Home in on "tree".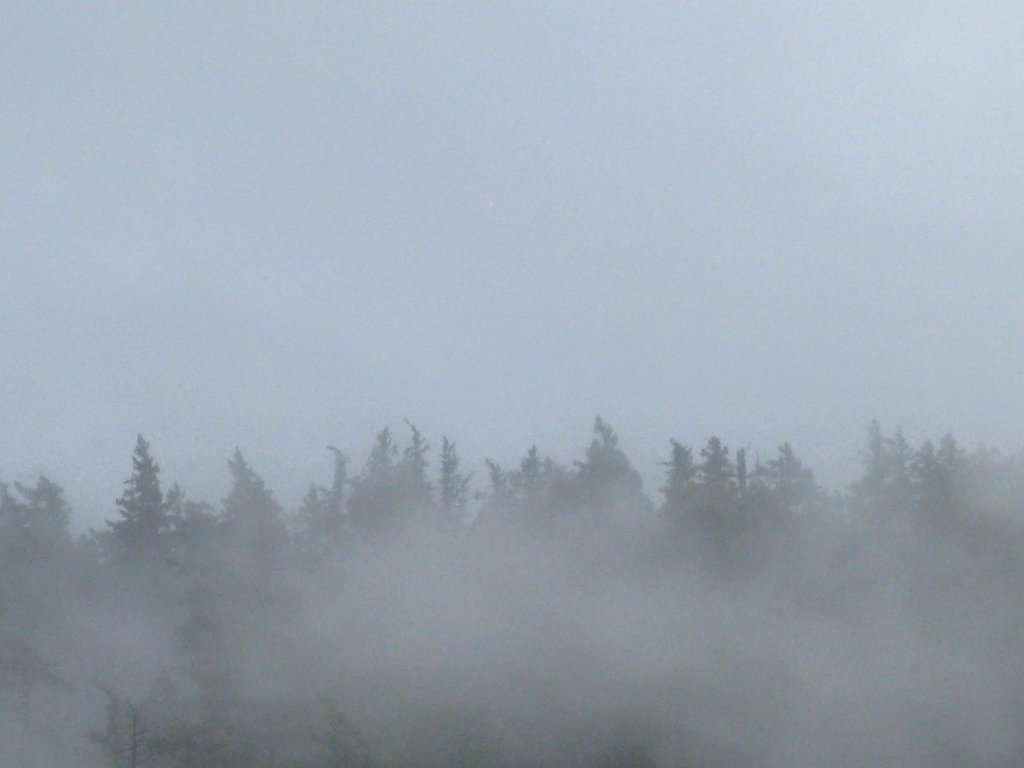
Homed in at crop(92, 438, 169, 564).
